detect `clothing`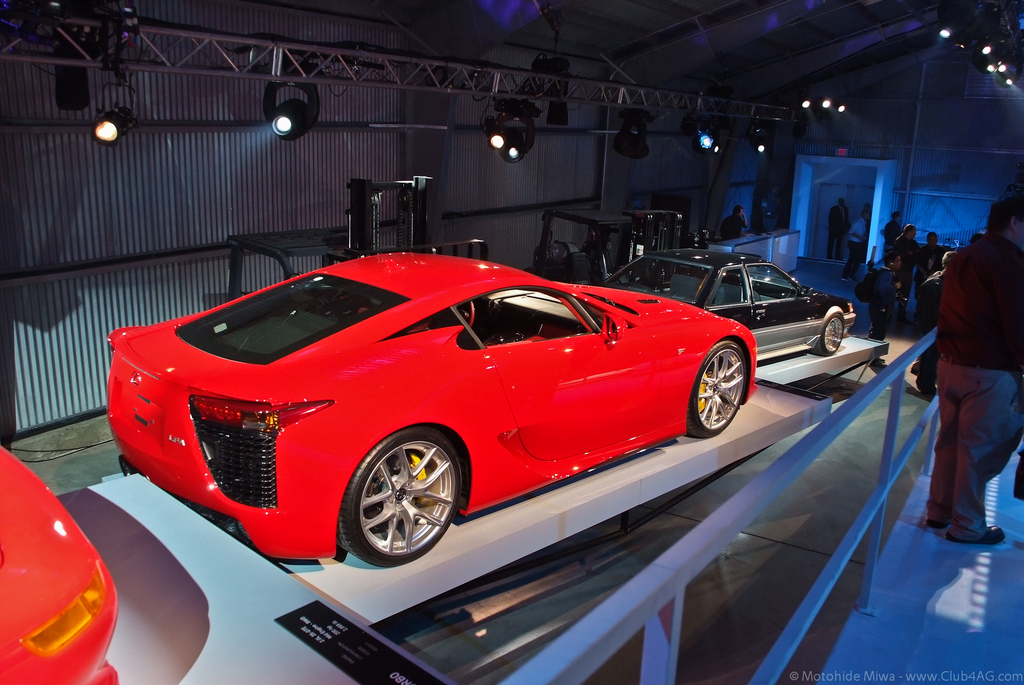
box=[893, 232, 908, 265]
